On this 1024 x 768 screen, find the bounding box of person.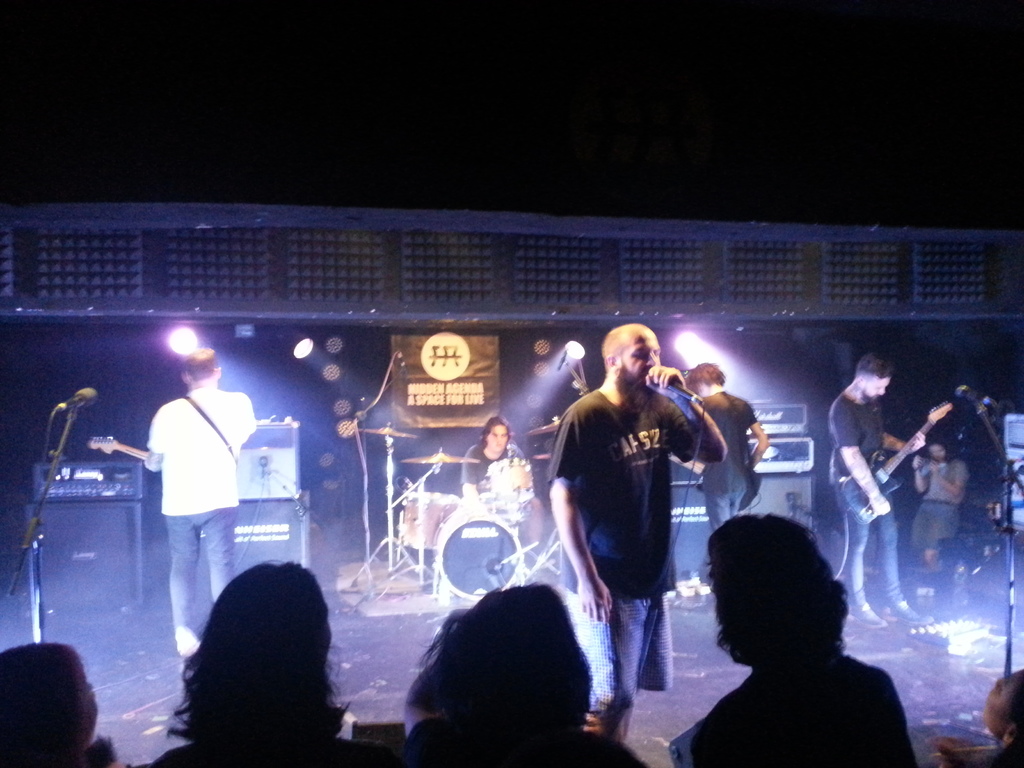
Bounding box: {"x1": 462, "y1": 410, "x2": 539, "y2": 503}.
